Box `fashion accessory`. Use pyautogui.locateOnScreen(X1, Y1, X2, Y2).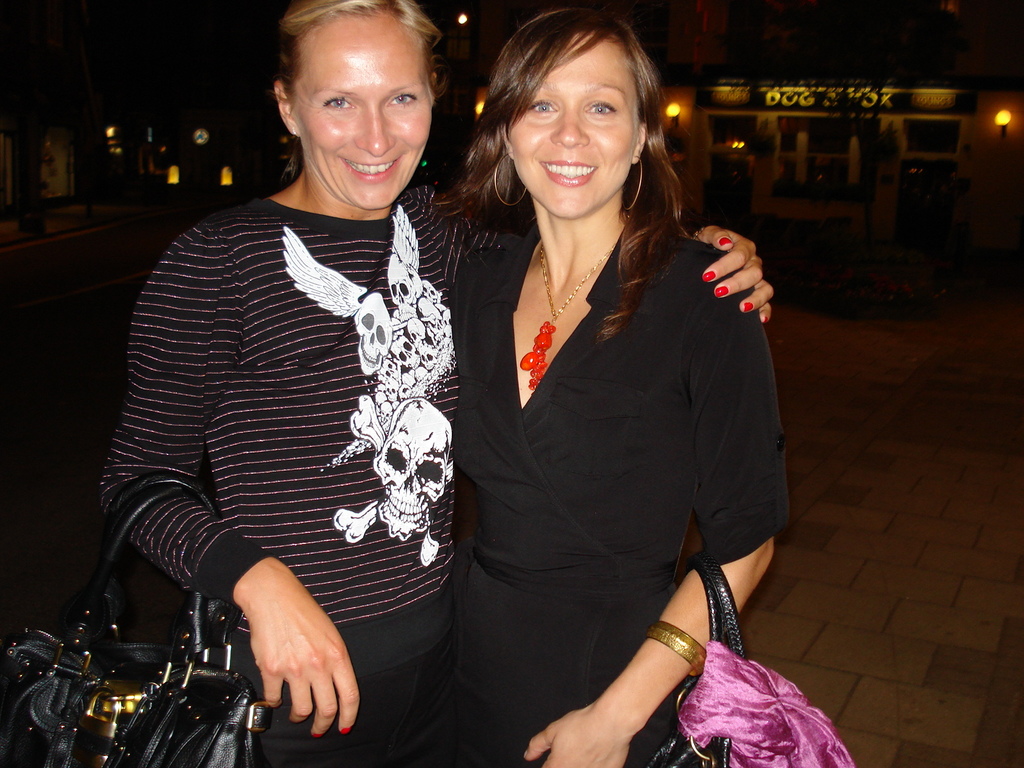
pyautogui.locateOnScreen(717, 285, 726, 296).
